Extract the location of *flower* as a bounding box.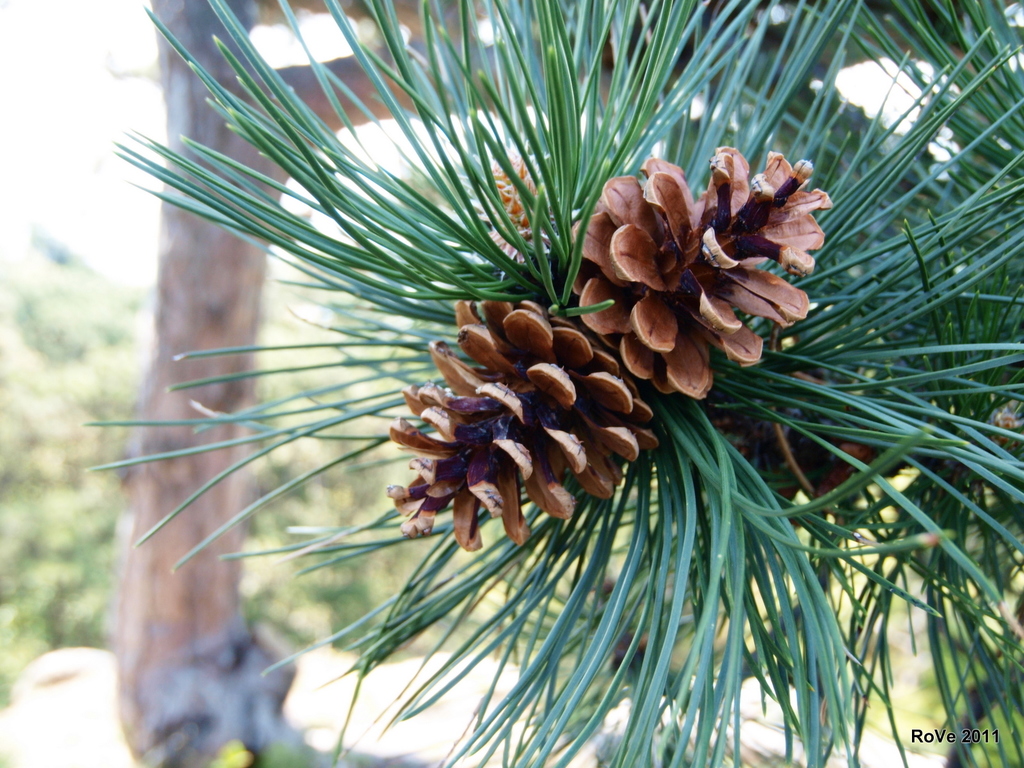
pyautogui.locateOnScreen(371, 284, 628, 561).
